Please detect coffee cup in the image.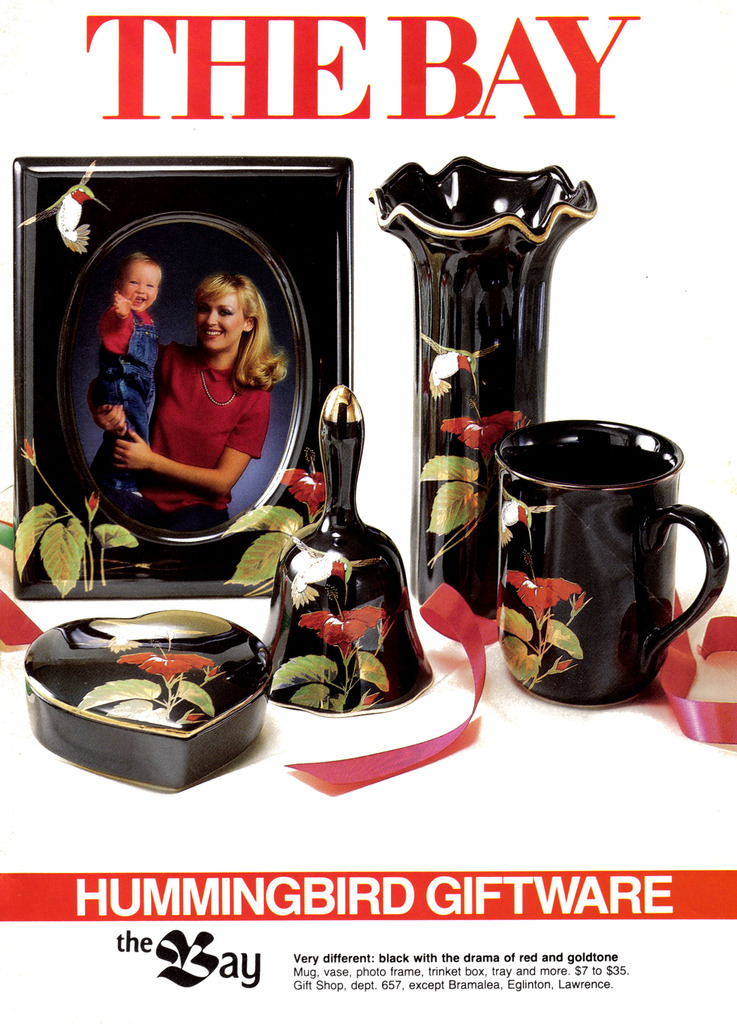
x1=479, y1=410, x2=736, y2=713.
